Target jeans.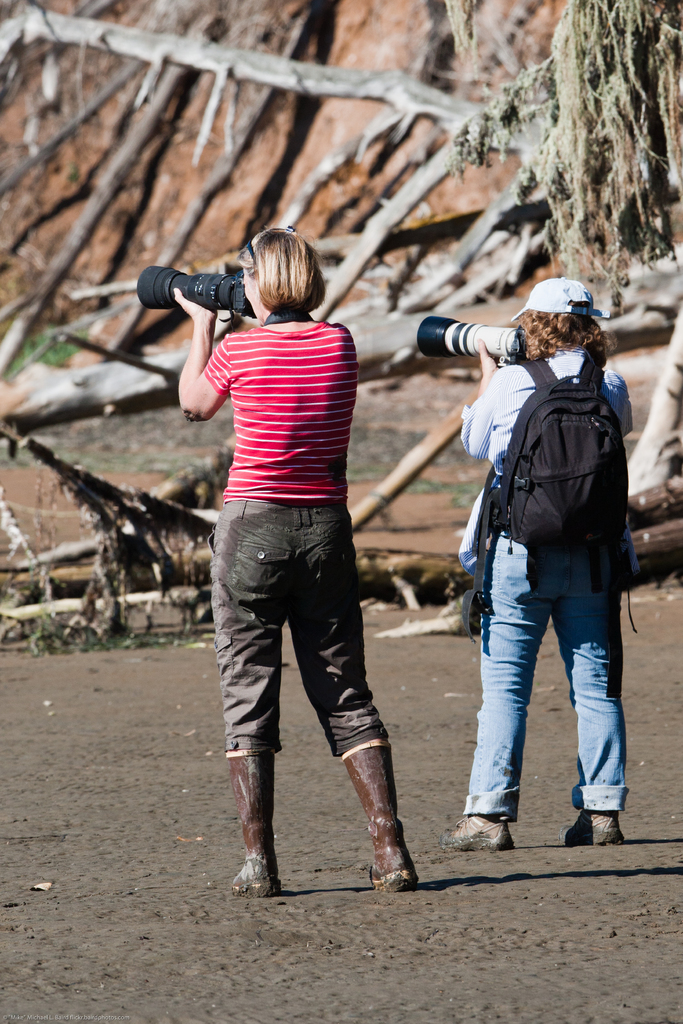
Target region: <box>215,499,392,763</box>.
